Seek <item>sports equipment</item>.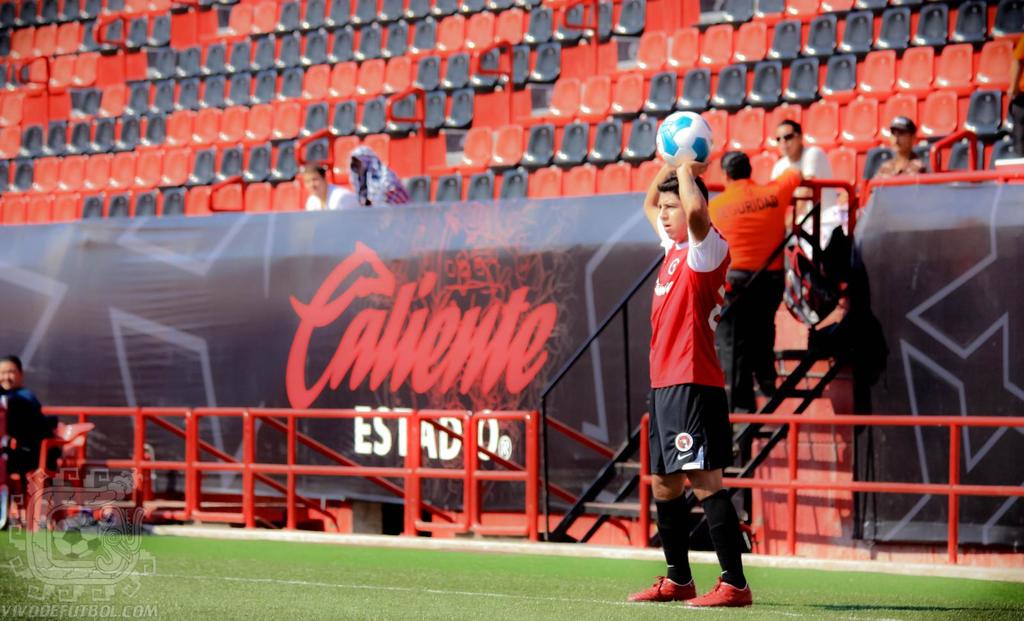
(627, 574, 699, 606).
